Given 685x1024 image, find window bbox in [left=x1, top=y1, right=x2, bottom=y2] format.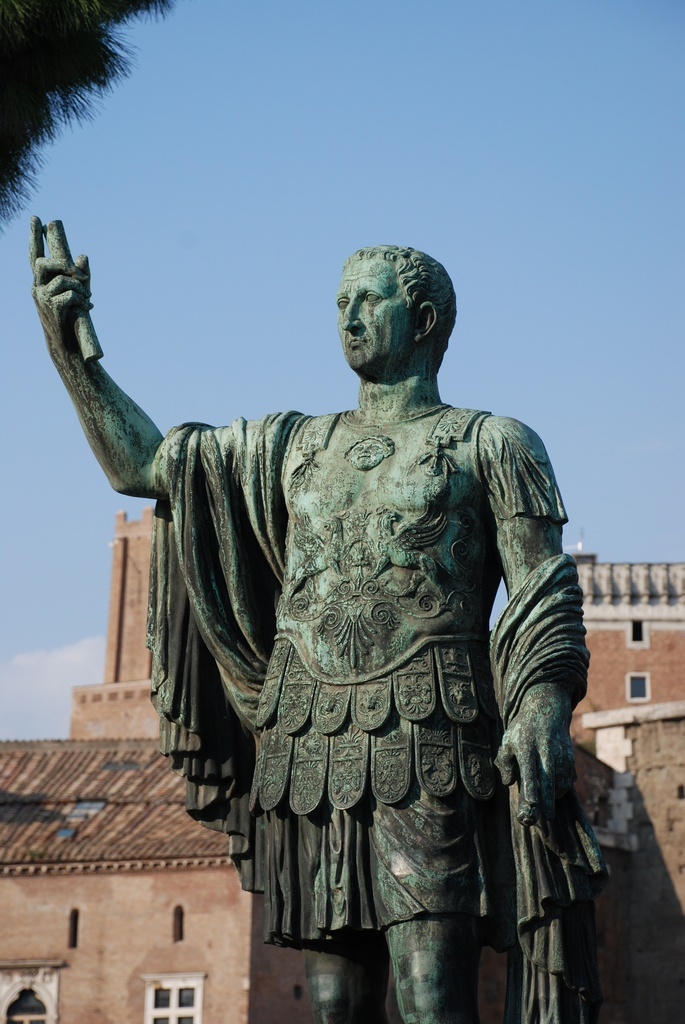
[left=629, top=619, right=649, bottom=647].
